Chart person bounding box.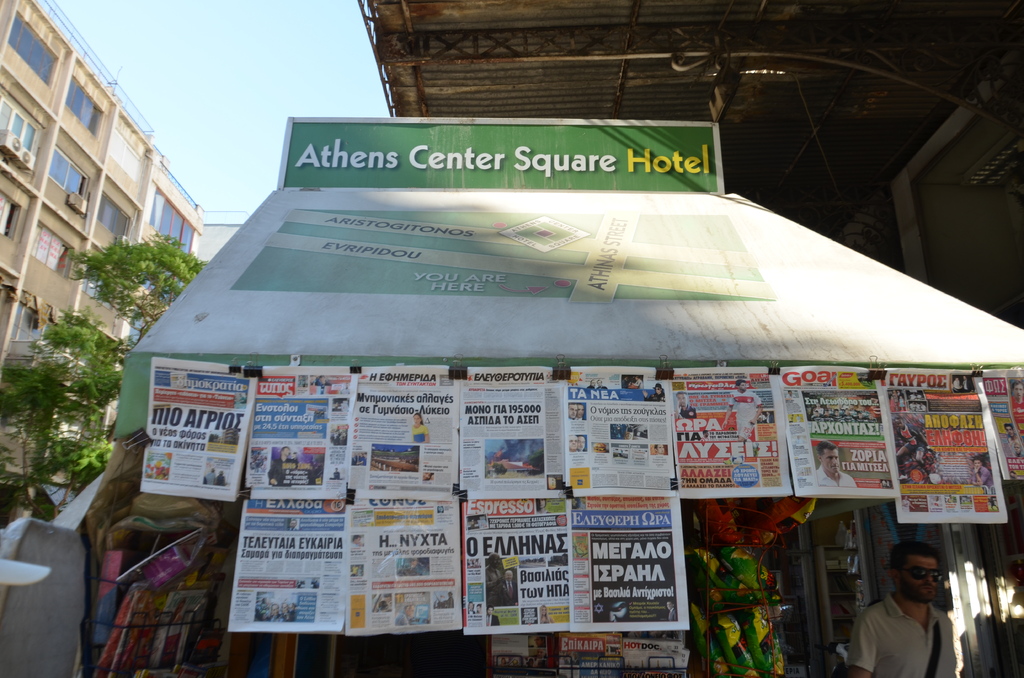
Charted: detection(640, 380, 669, 403).
